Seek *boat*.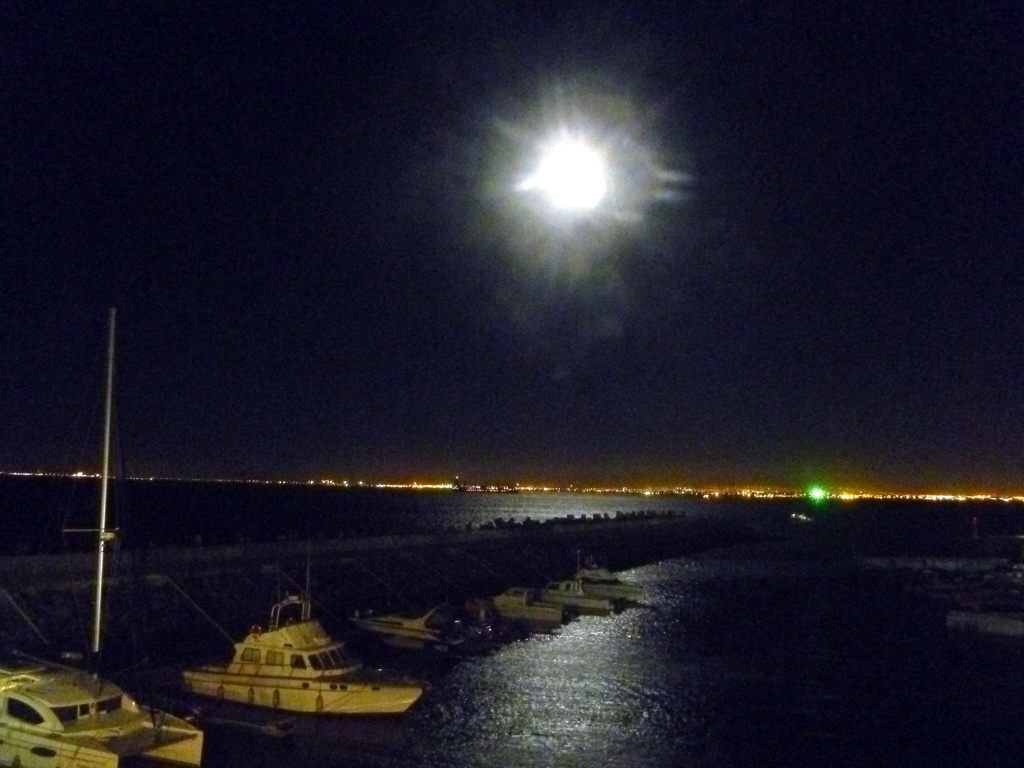
box=[160, 582, 429, 735].
